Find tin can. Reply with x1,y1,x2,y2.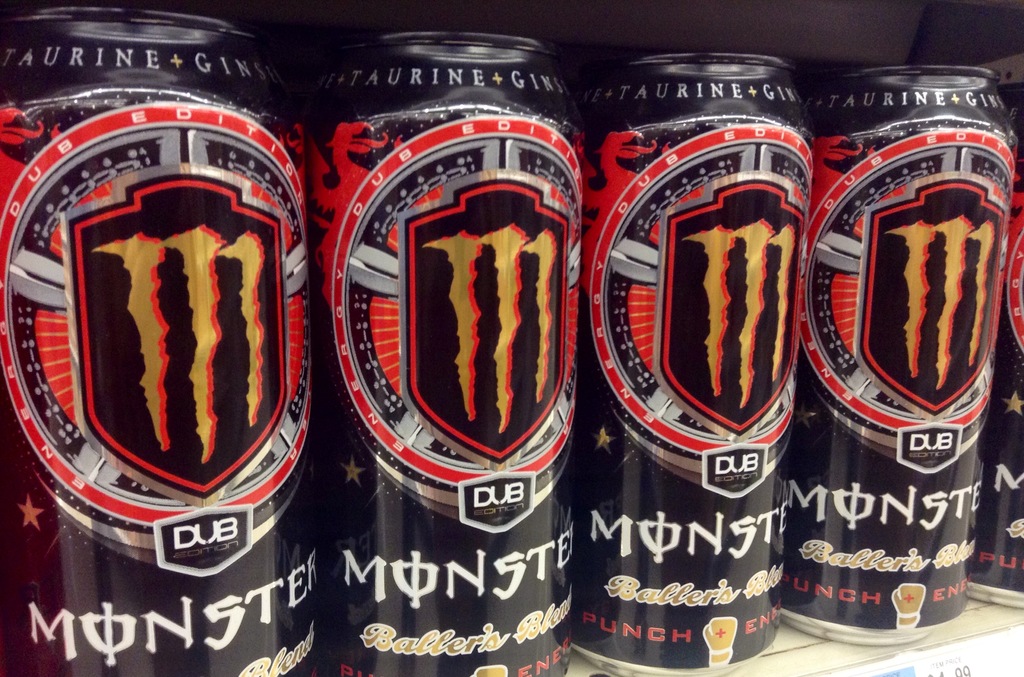
0,0,319,676.
